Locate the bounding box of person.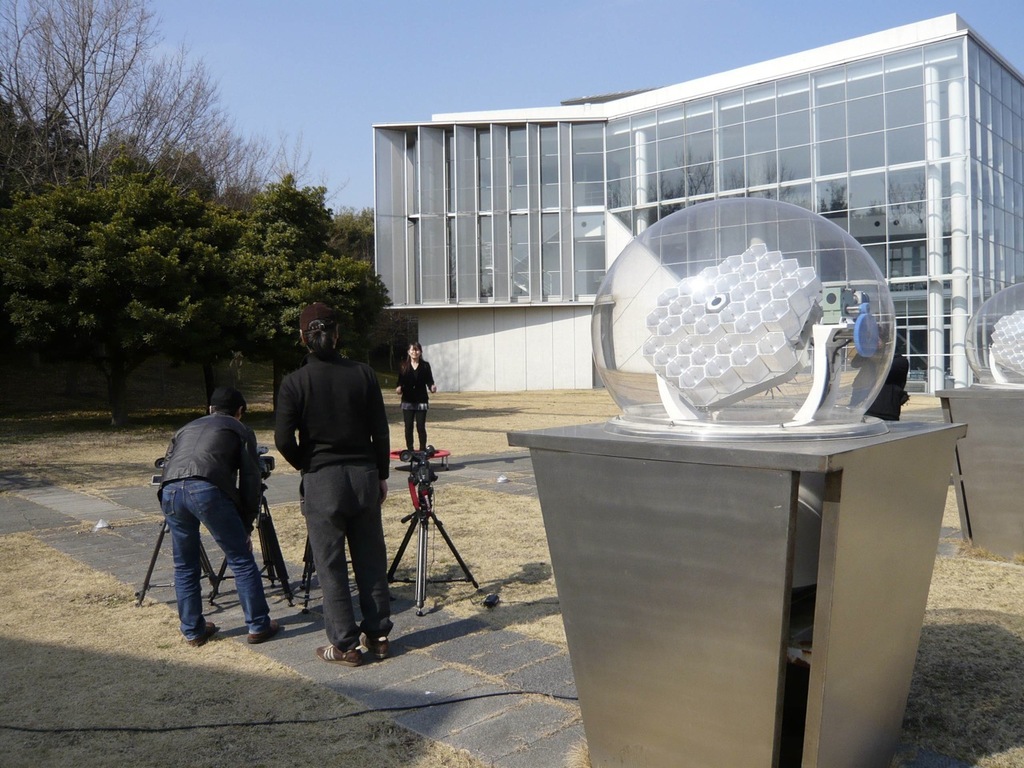
Bounding box: {"left": 393, "top": 338, "right": 437, "bottom": 462}.
